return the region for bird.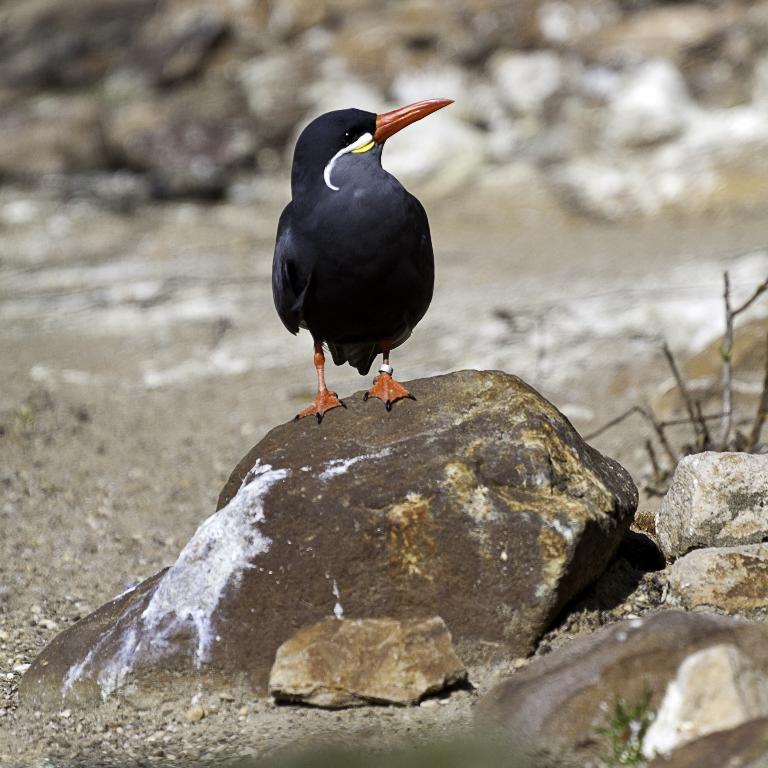
Rect(267, 110, 453, 415).
